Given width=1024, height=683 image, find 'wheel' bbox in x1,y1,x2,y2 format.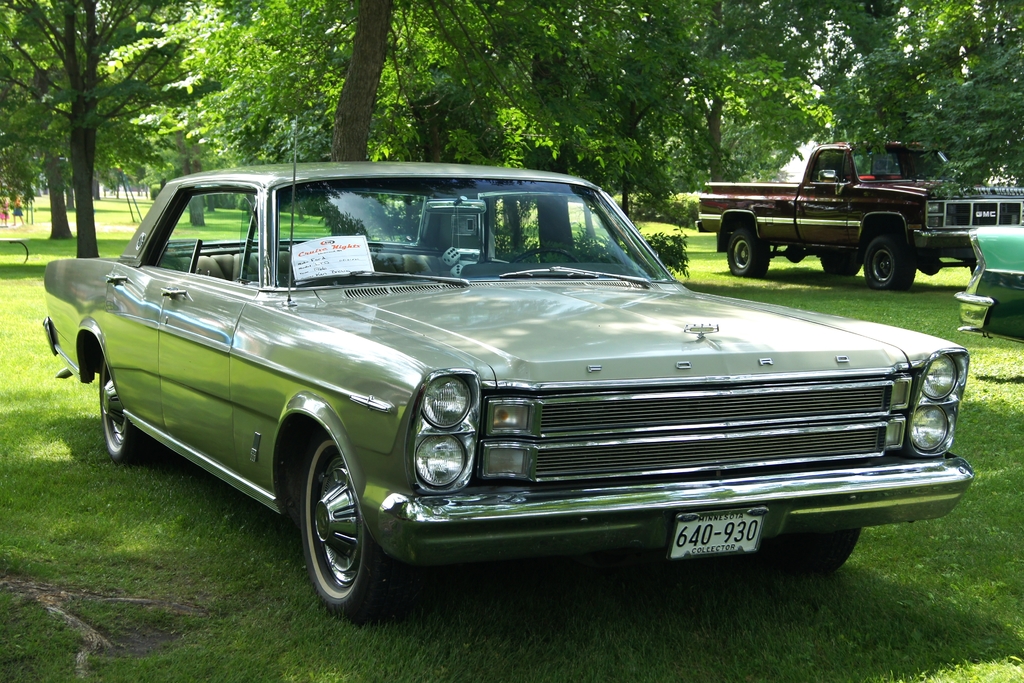
821,251,863,277.
